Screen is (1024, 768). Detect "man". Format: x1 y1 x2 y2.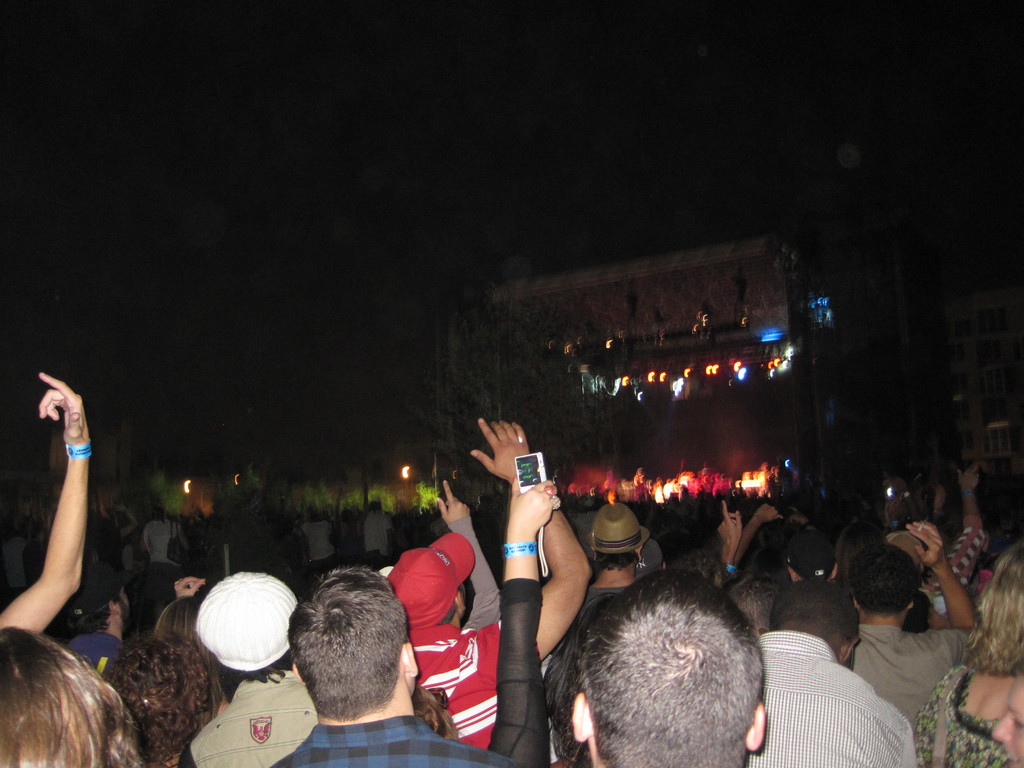
575 502 651 614.
